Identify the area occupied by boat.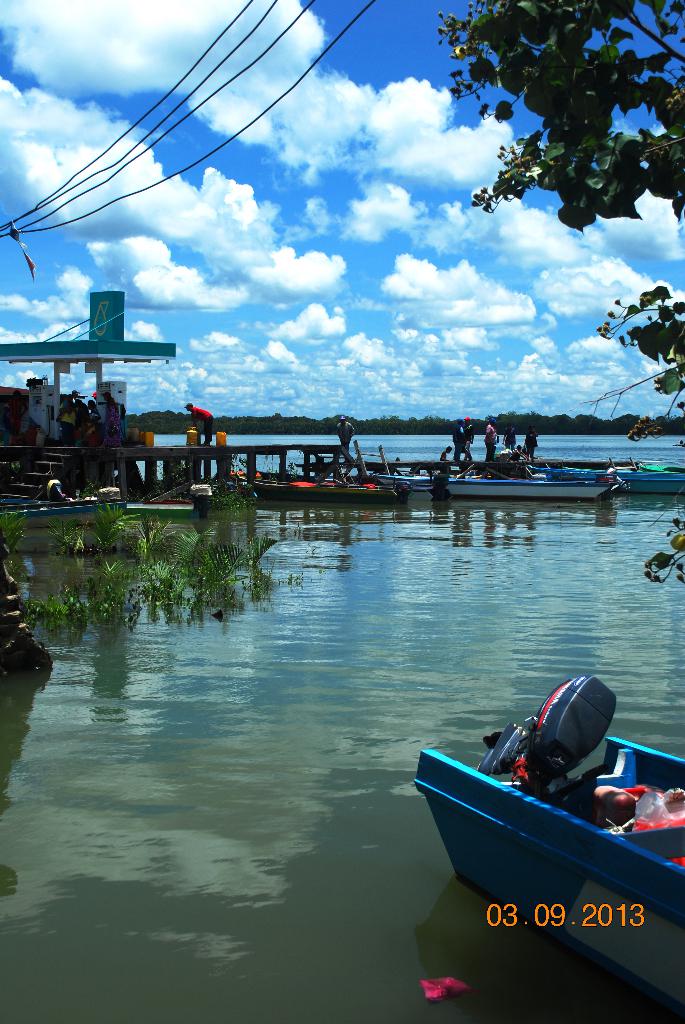
Area: [226, 469, 403, 508].
